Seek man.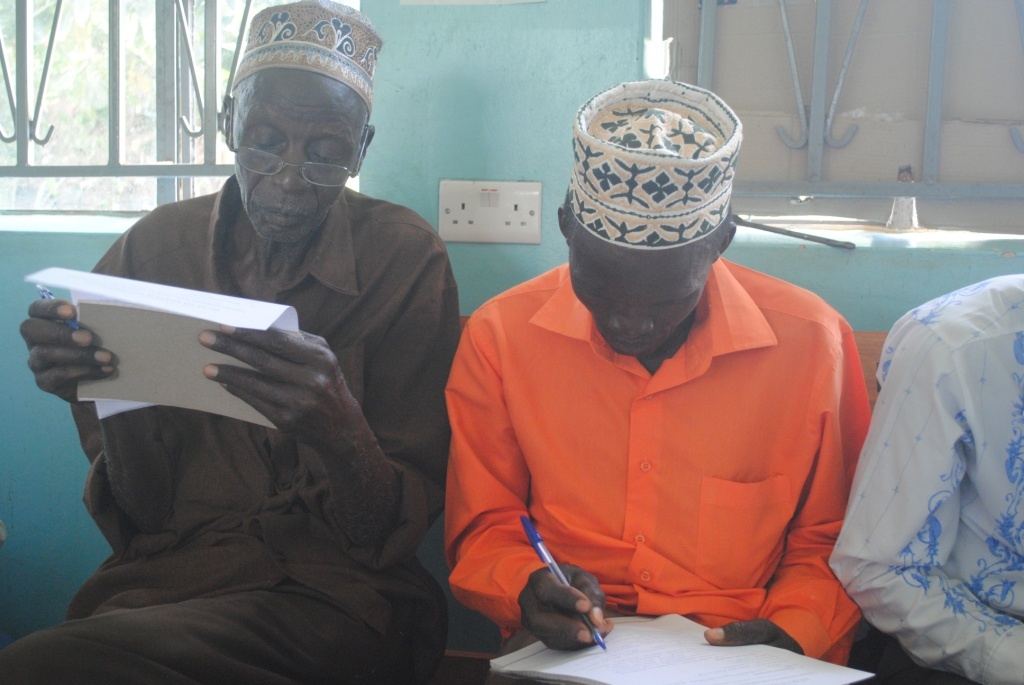
<box>0,0,469,684</box>.
